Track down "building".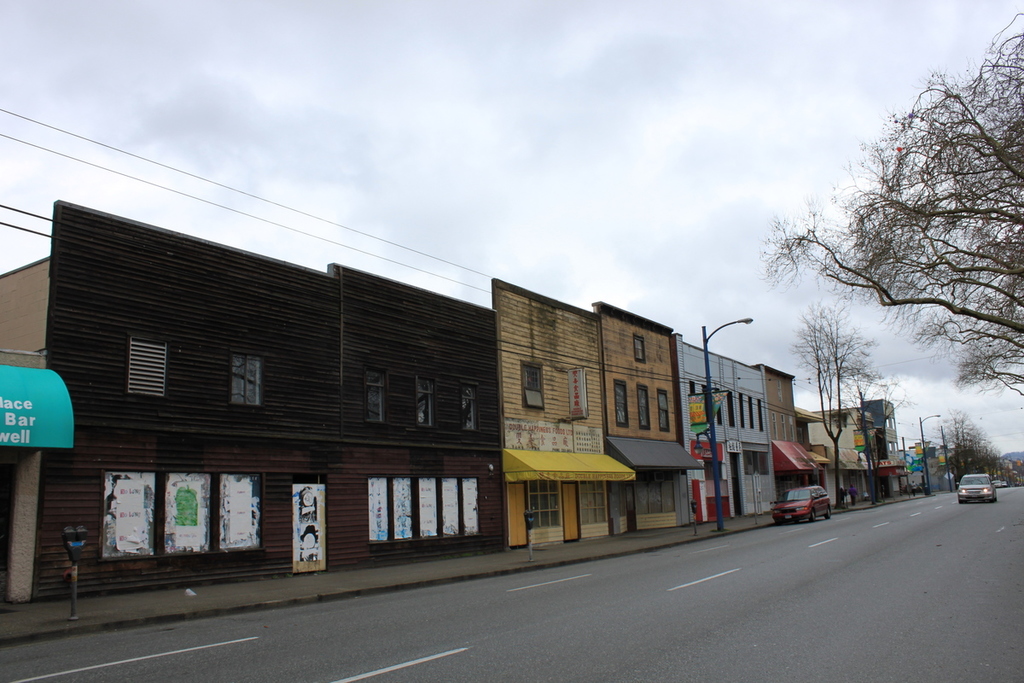
Tracked to (0, 201, 494, 605).
